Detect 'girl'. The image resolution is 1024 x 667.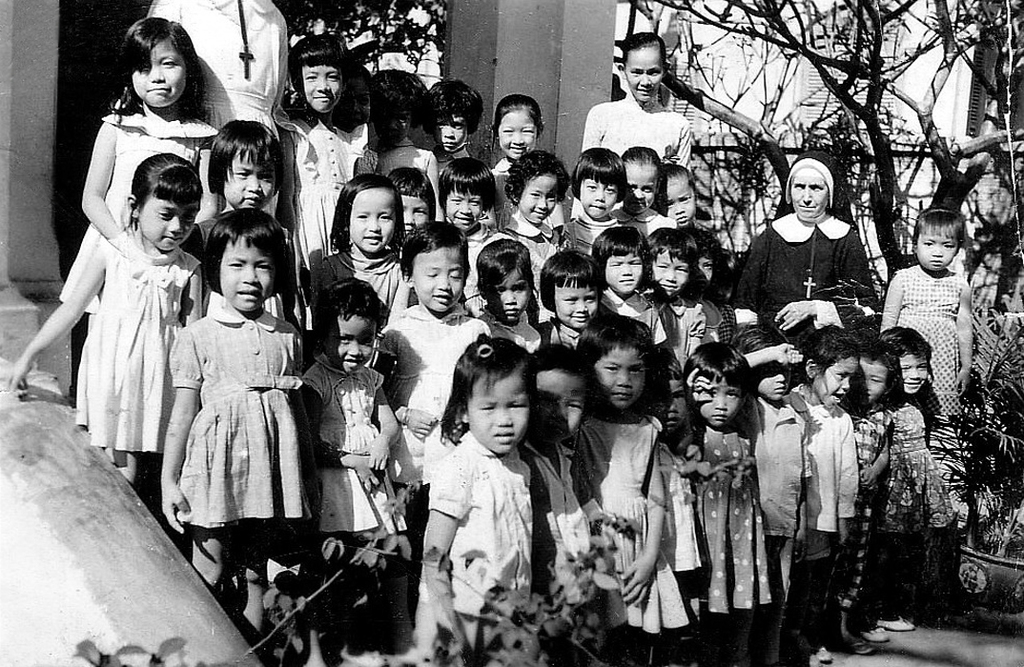
(left=564, top=147, right=626, bottom=258).
